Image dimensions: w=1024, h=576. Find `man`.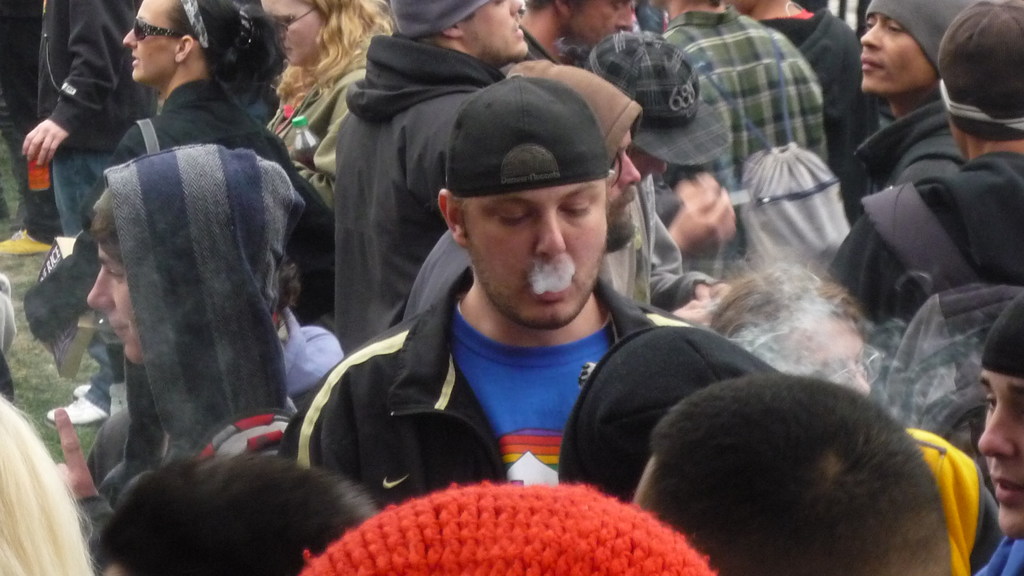
[839,0,968,225].
